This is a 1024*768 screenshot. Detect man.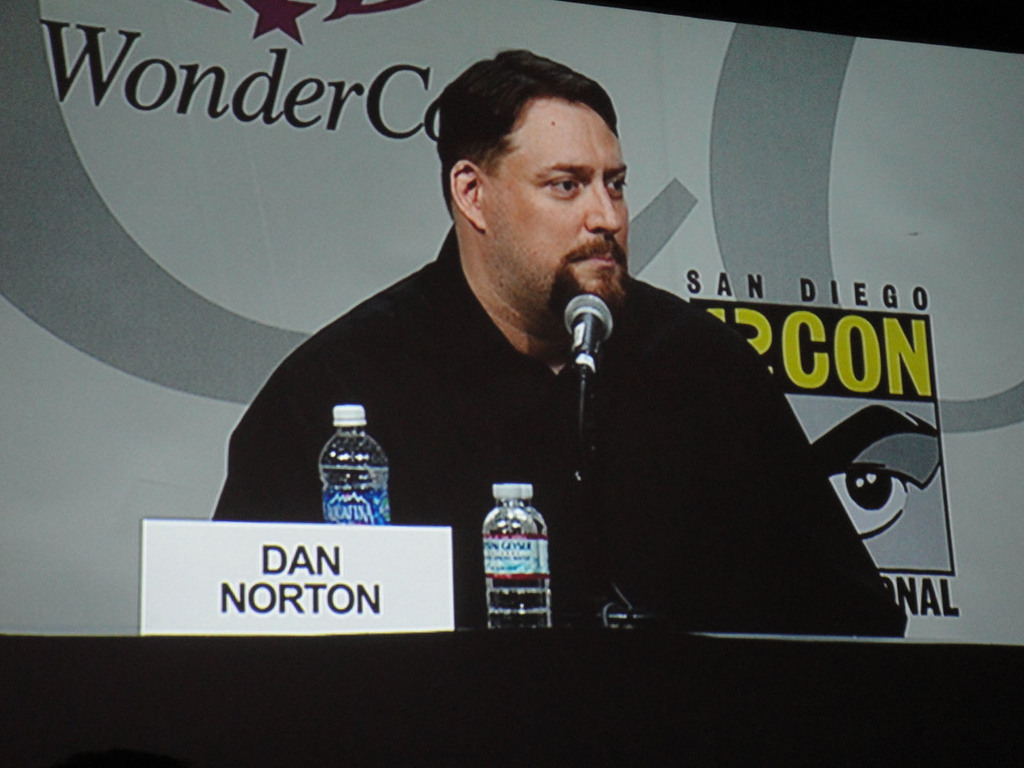
x1=212 y1=45 x2=909 y2=641.
